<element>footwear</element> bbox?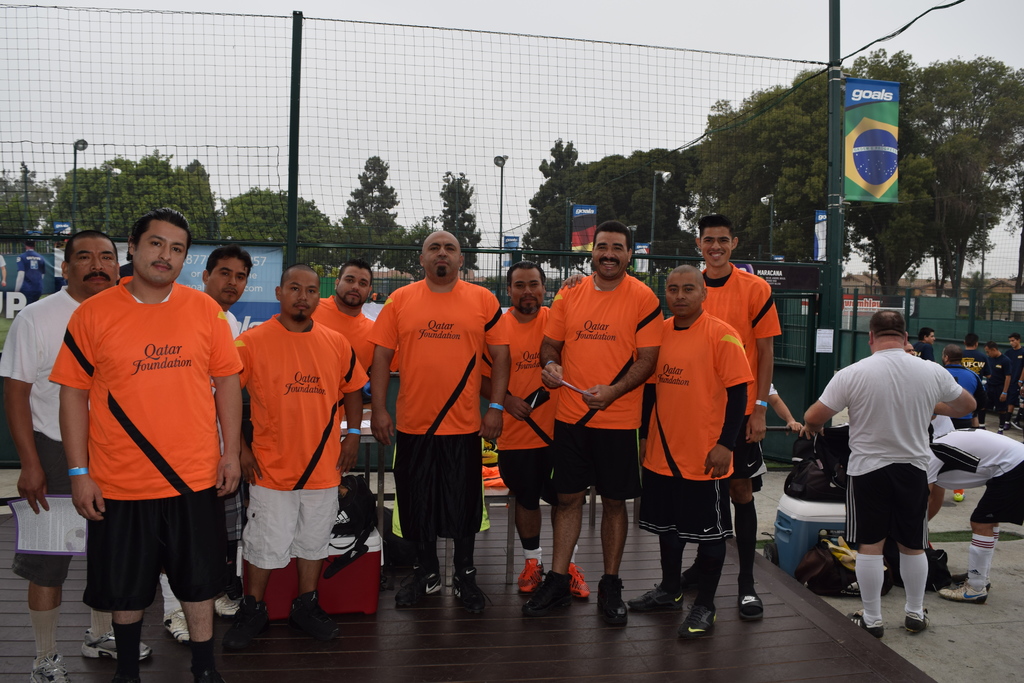
(935, 575, 988, 605)
